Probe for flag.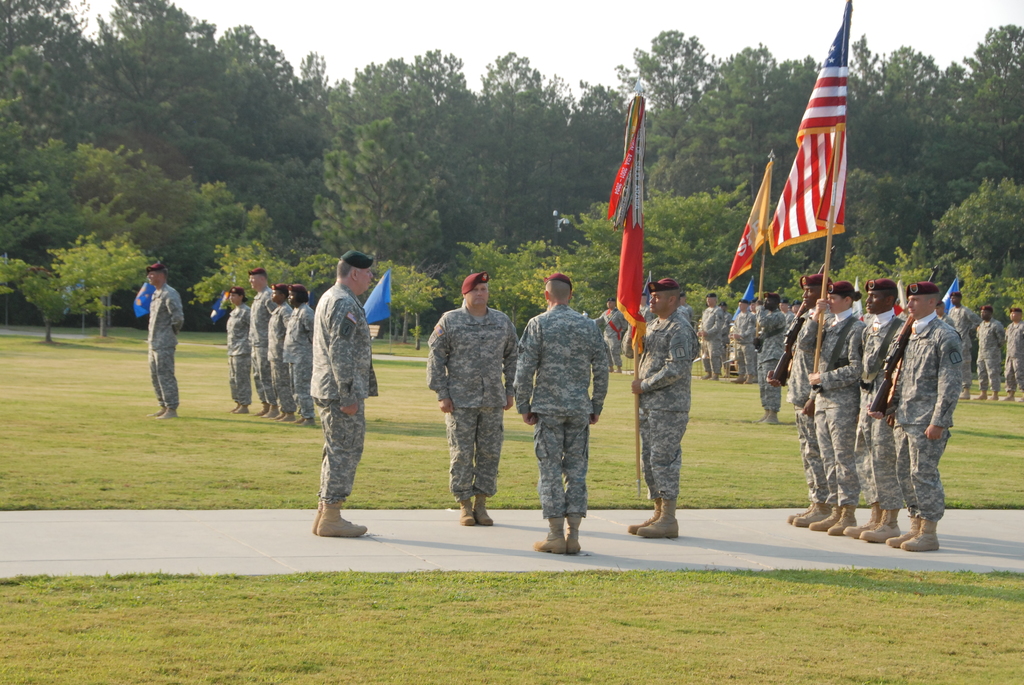
Probe result: select_region(895, 277, 911, 319).
